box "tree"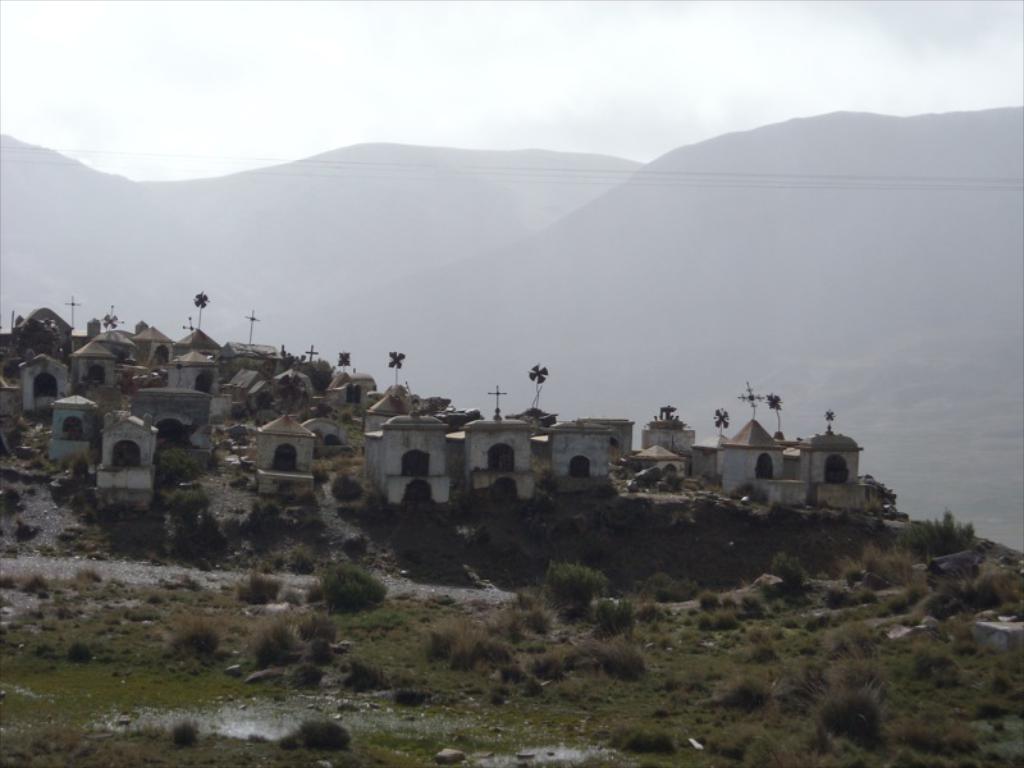
bbox=(237, 503, 276, 549)
